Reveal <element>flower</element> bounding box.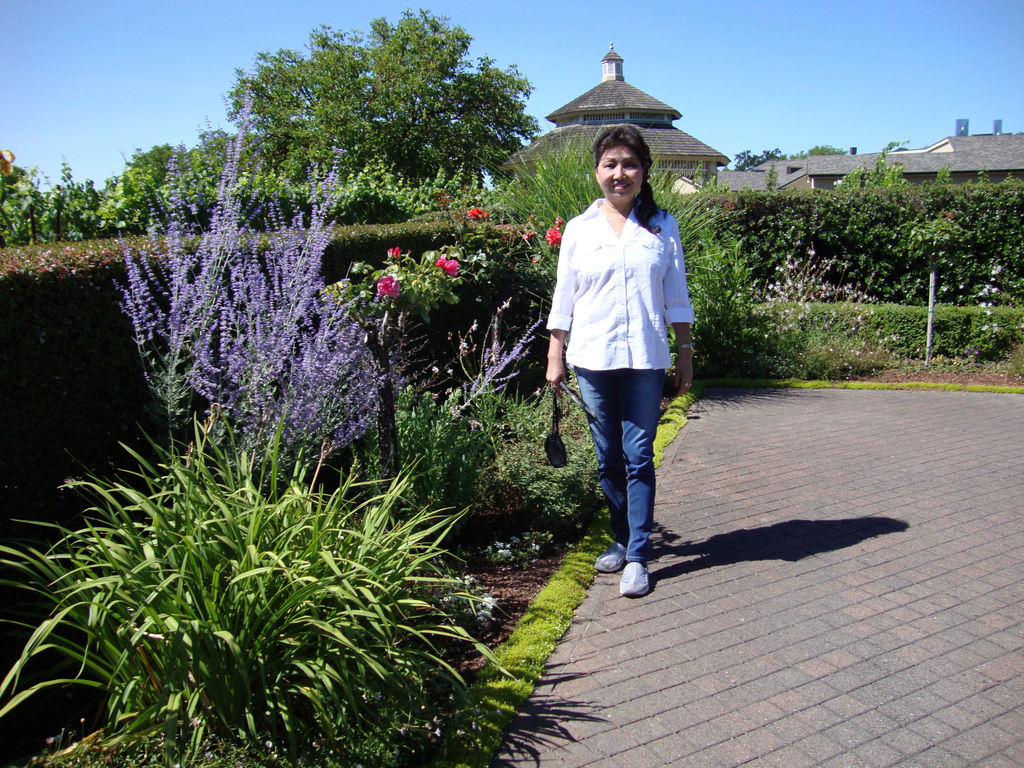
Revealed: Rect(522, 232, 532, 241).
